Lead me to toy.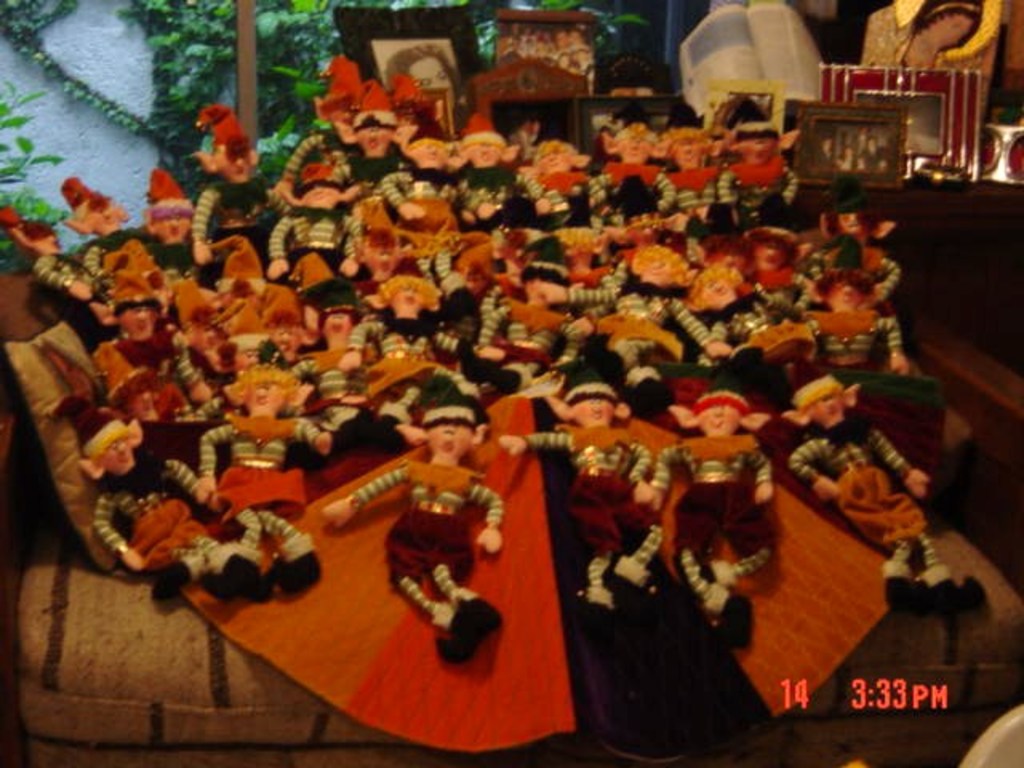
Lead to box(782, 387, 938, 611).
